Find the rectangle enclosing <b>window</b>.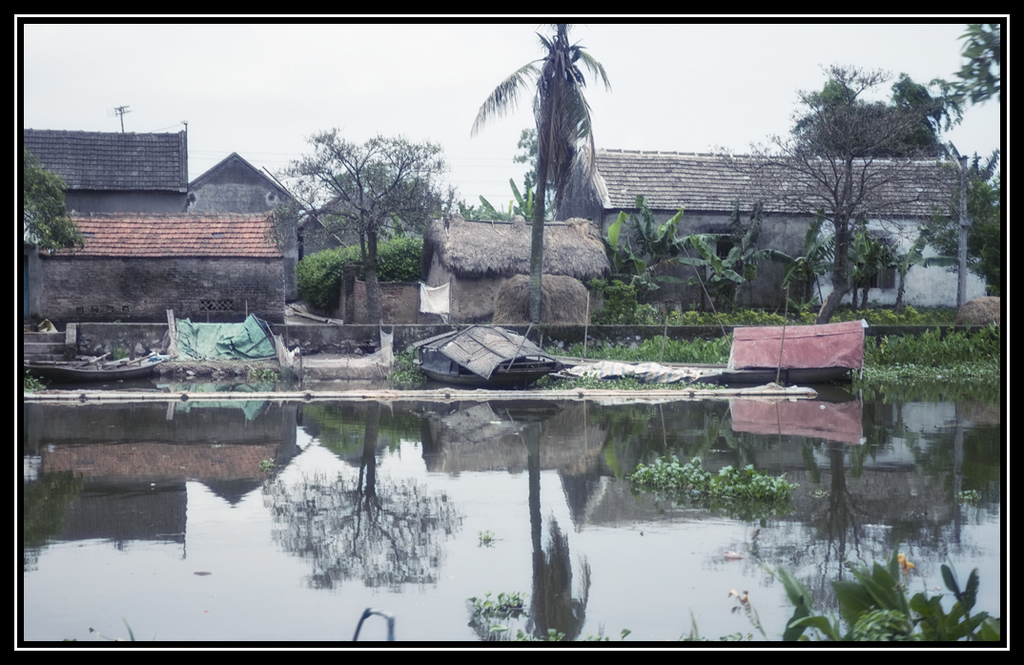
(200, 300, 235, 311).
